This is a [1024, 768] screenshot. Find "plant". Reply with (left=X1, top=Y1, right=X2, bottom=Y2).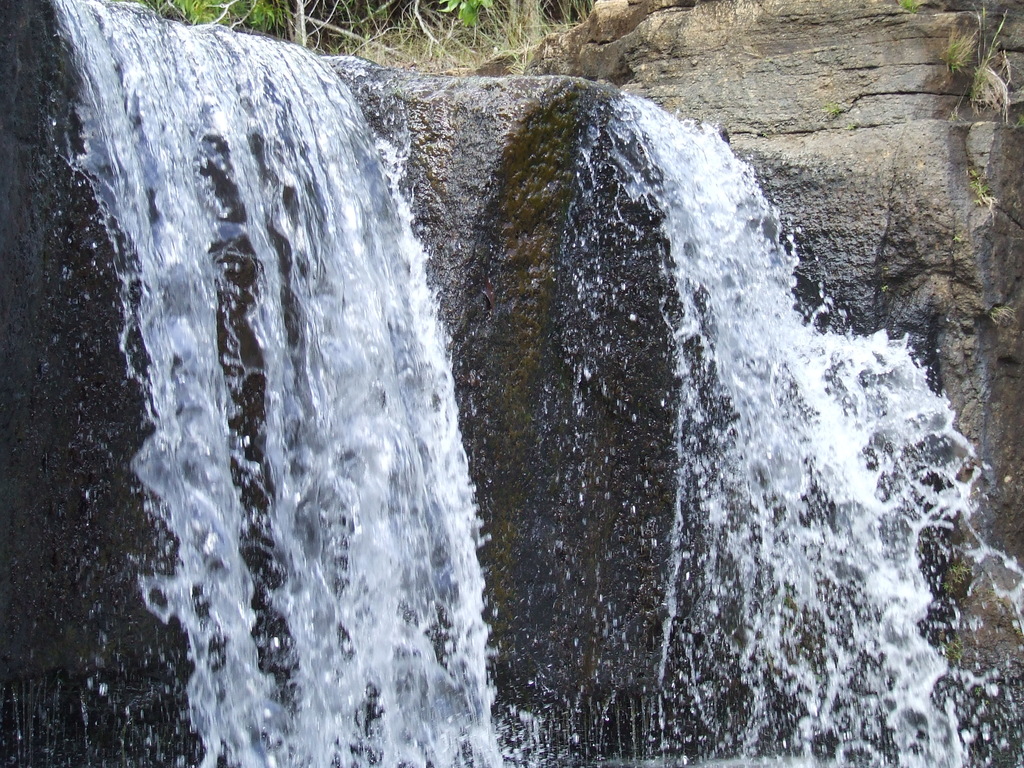
(left=945, top=14, right=1014, bottom=122).
